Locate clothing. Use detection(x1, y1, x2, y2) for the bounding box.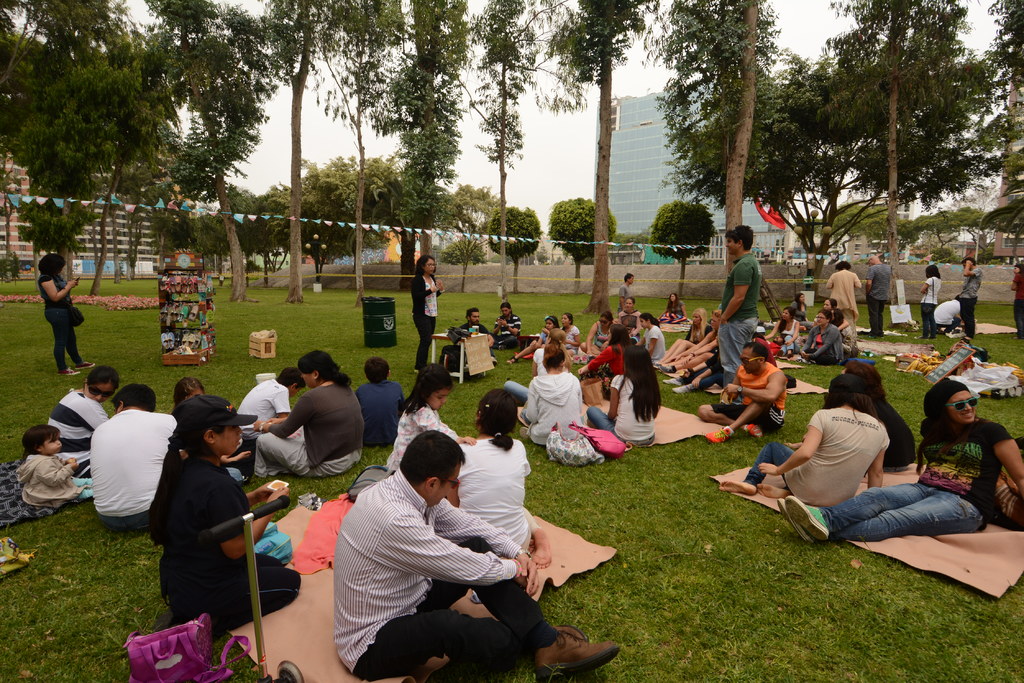
detection(665, 299, 686, 319).
